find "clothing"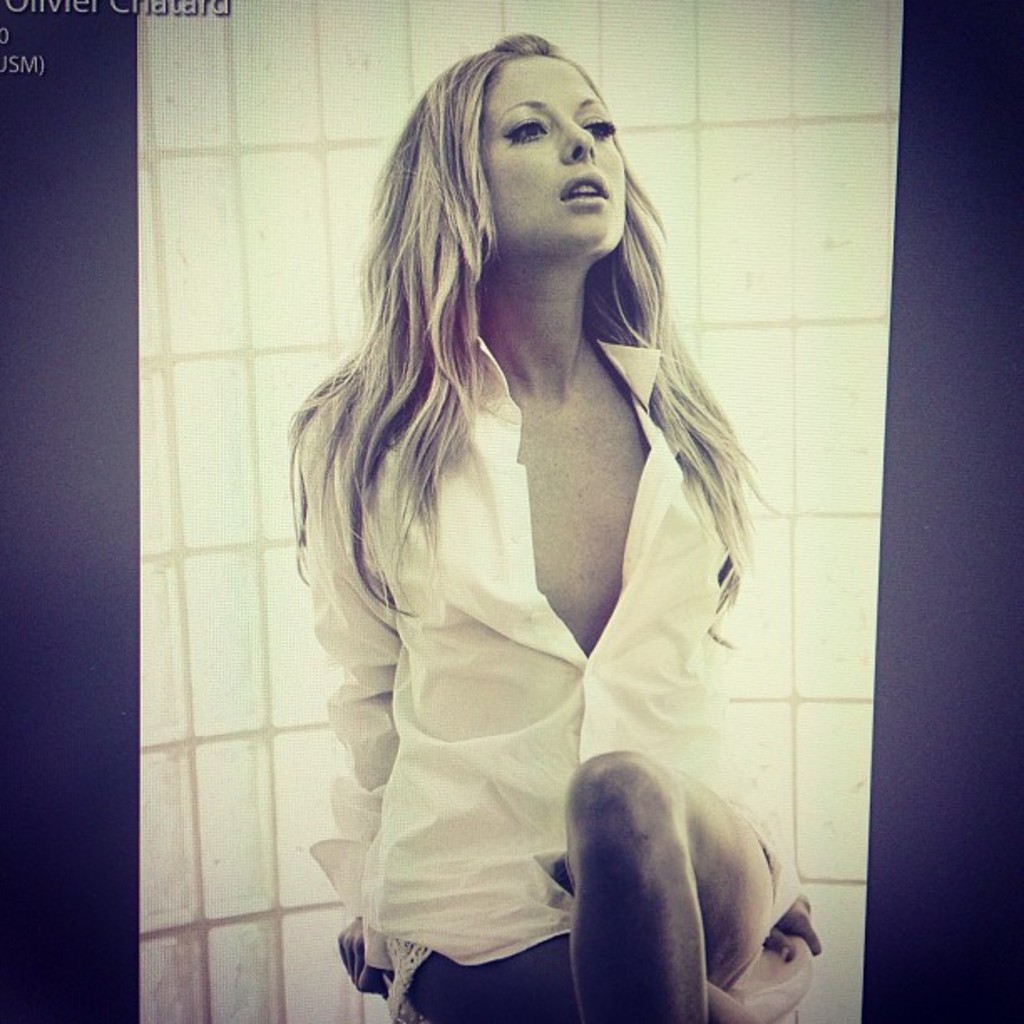
[291, 320, 786, 1022]
